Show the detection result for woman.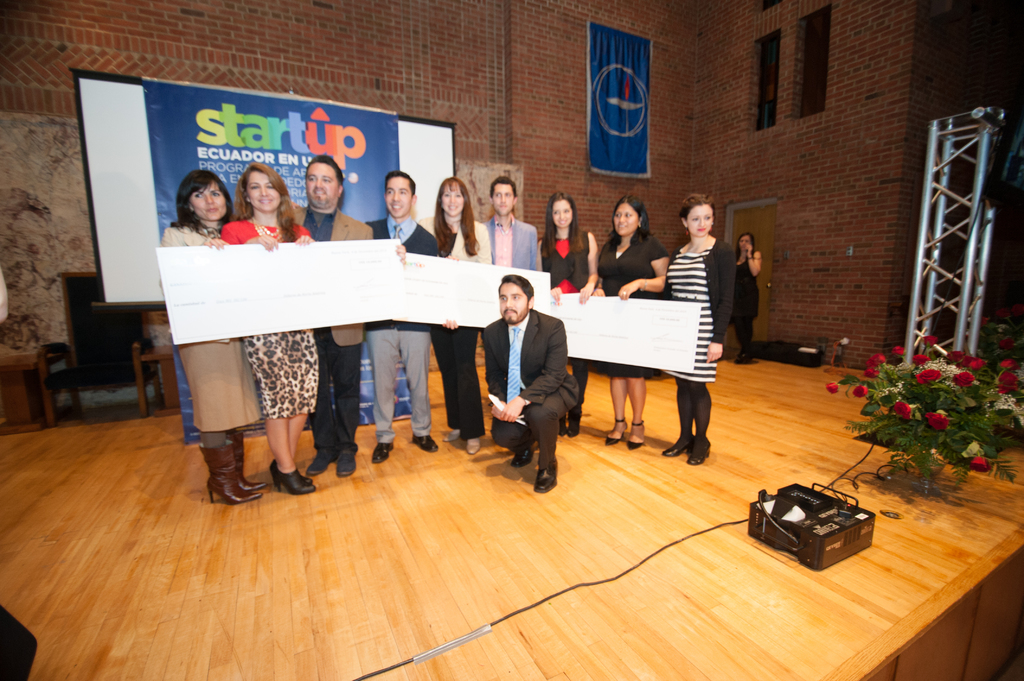
641 204 732 457.
